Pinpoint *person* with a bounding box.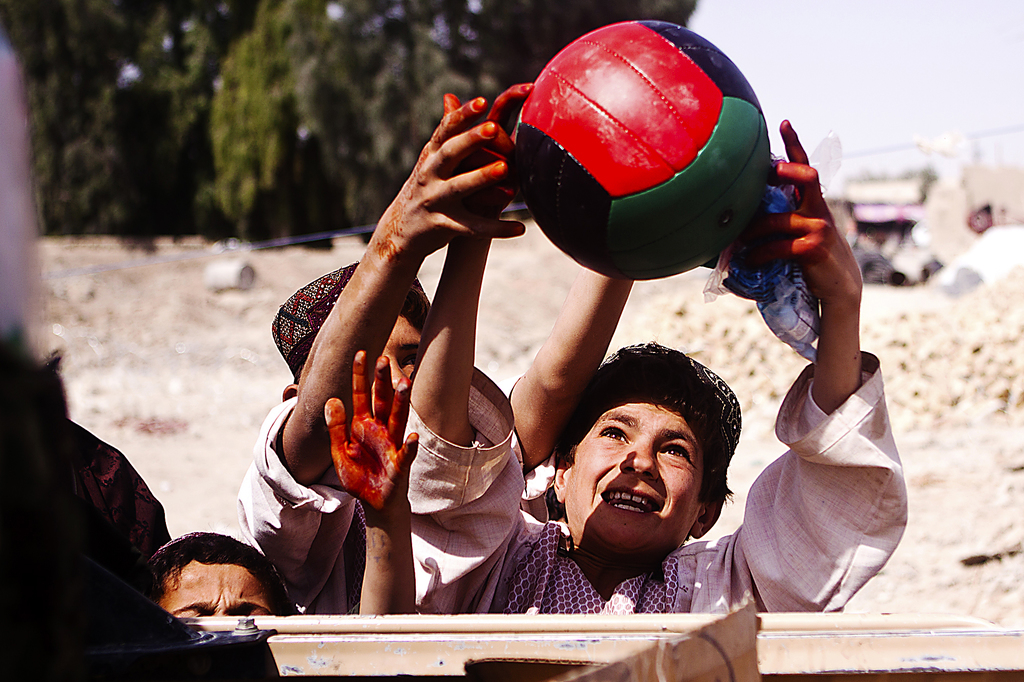
395 79 915 622.
